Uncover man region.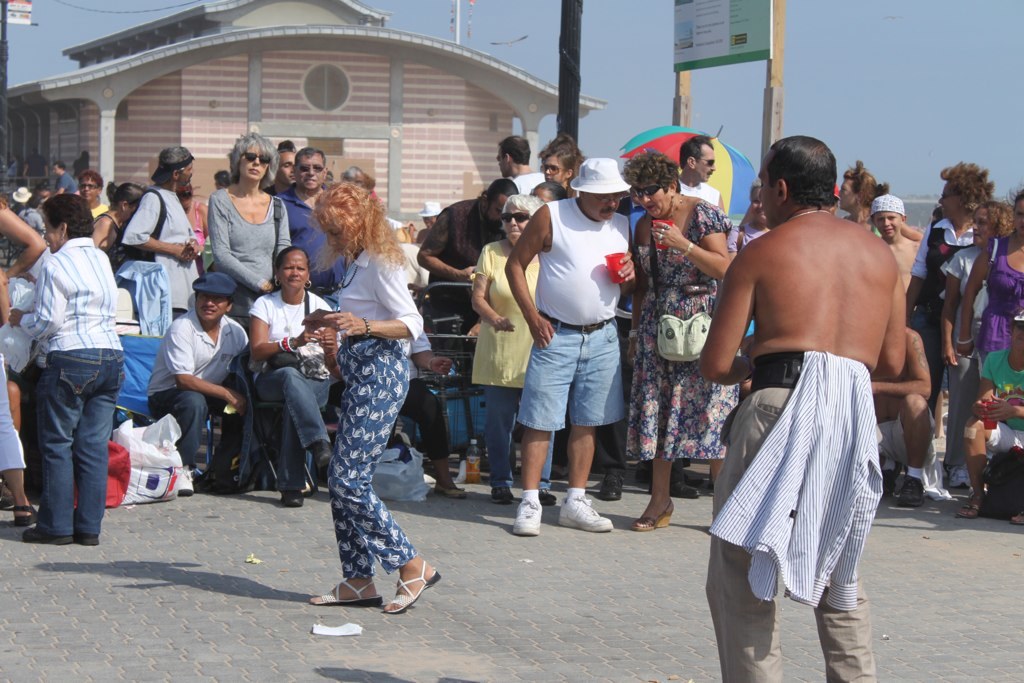
Uncovered: (118, 146, 201, 313).
